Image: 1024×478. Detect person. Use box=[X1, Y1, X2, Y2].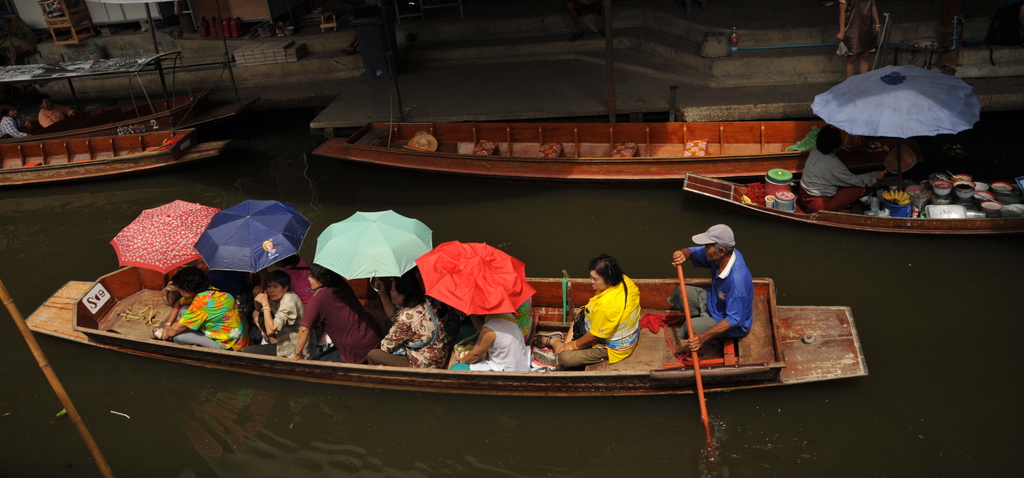
box=[289, 267, 387, 362].
